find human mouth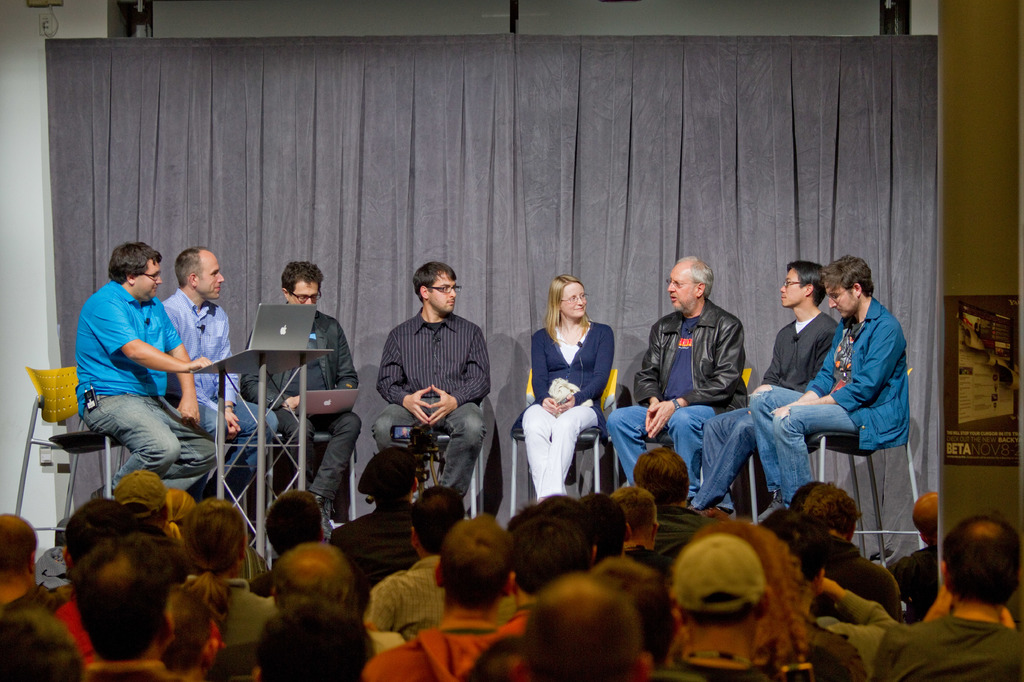
x1=834, y1=304, x2=840, y2=314
